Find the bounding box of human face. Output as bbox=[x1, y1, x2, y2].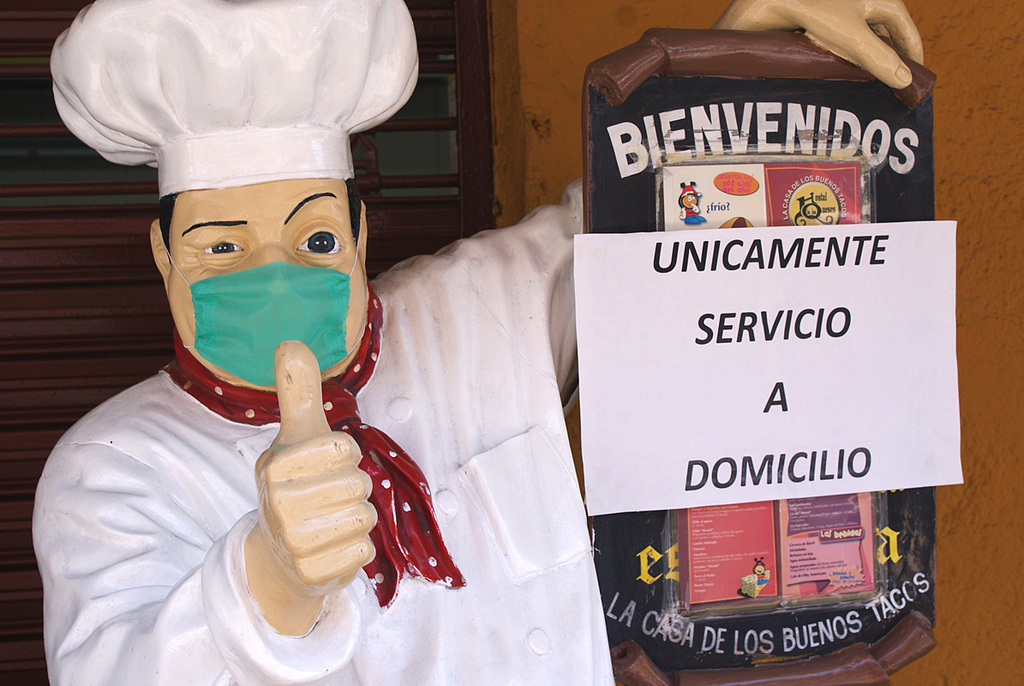
bbox=[167, 182, 371, 377].
